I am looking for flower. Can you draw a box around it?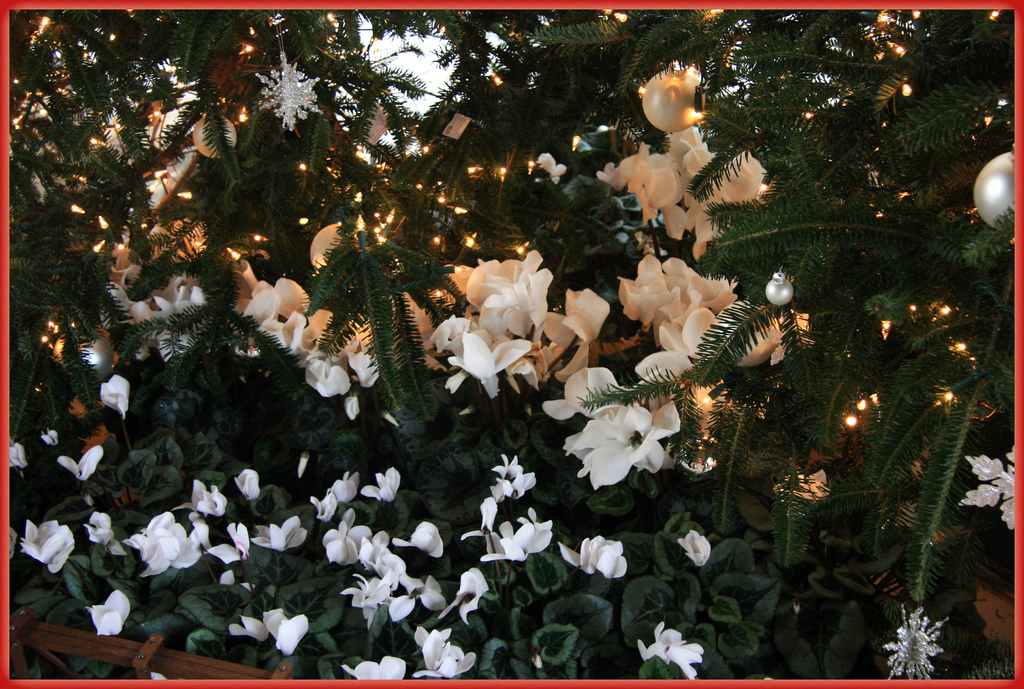
Sure, the bounding box is left=170, top=514, right=210, bottom=568.
